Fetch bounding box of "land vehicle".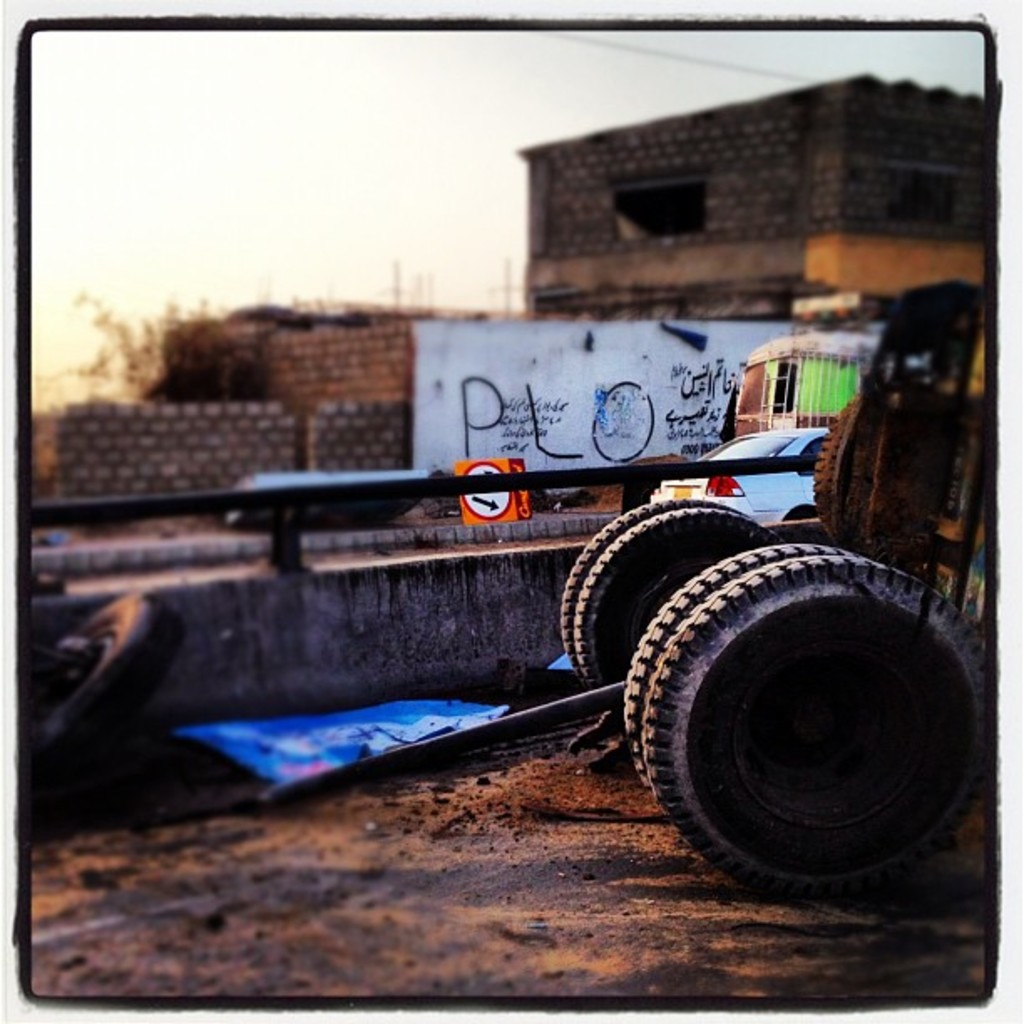
Bbox: (left=649, top=425, right=830, bottom=530).
